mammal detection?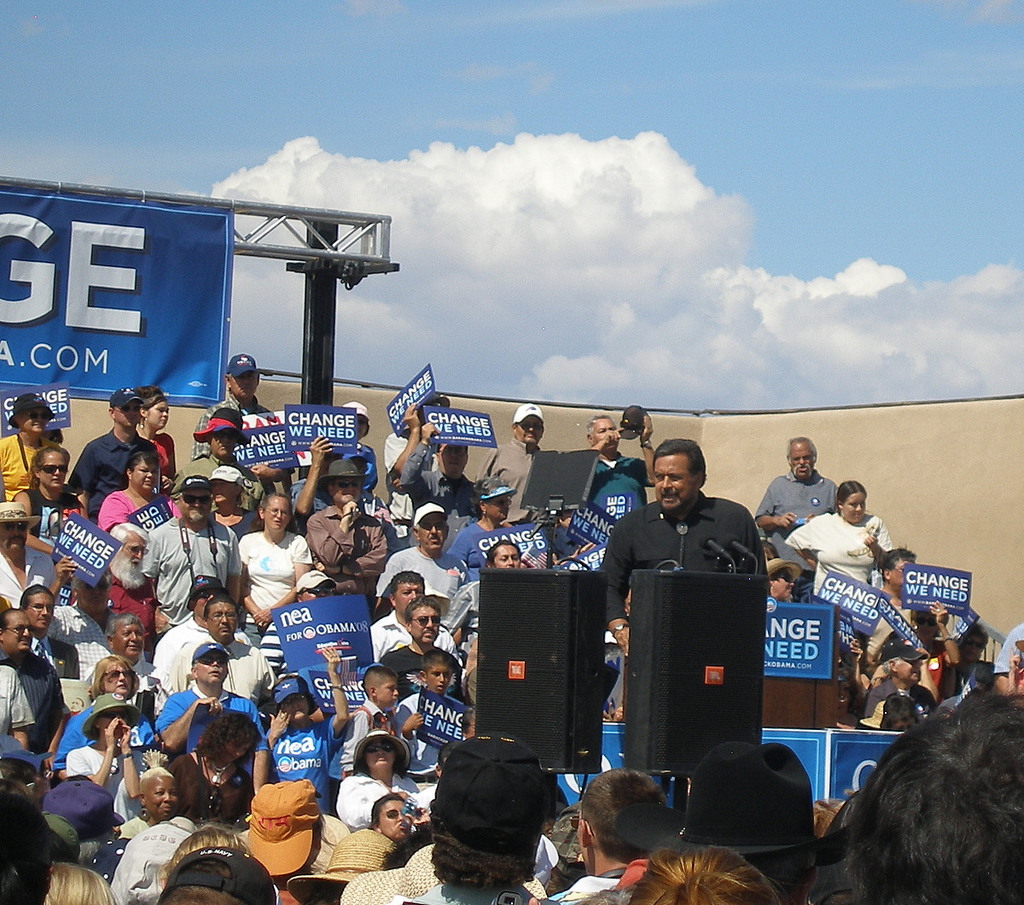
Rect(337, 724, 423, 832)
